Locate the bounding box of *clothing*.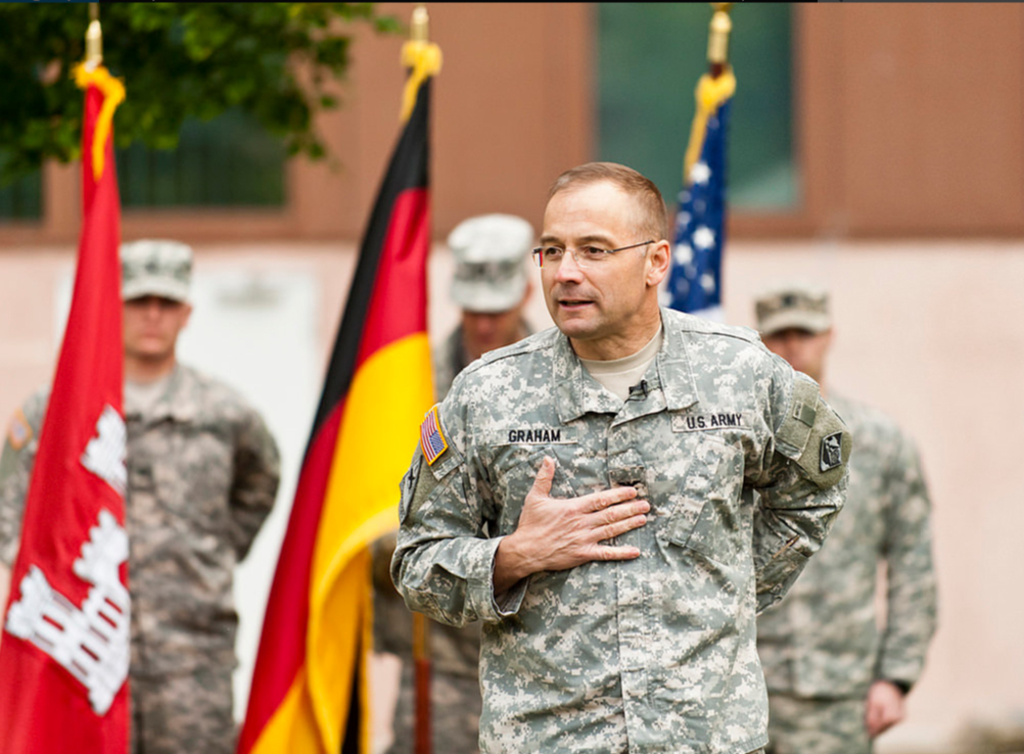
Bounding box: region(390, 157, 889, 753).
